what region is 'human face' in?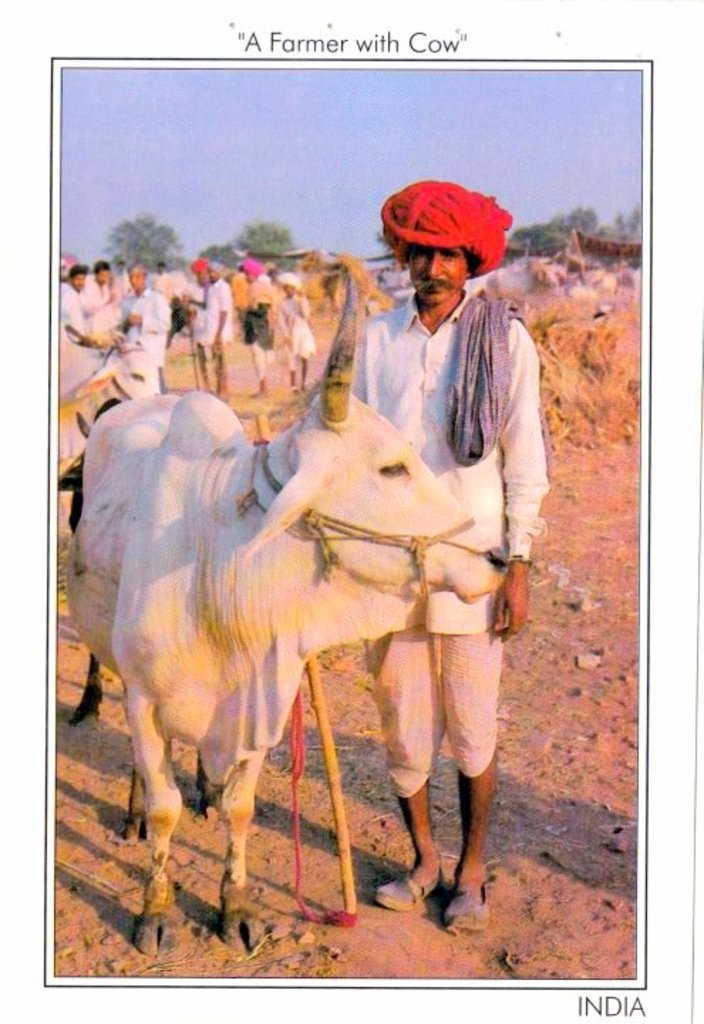
<box>71,270,87,293</box>.
